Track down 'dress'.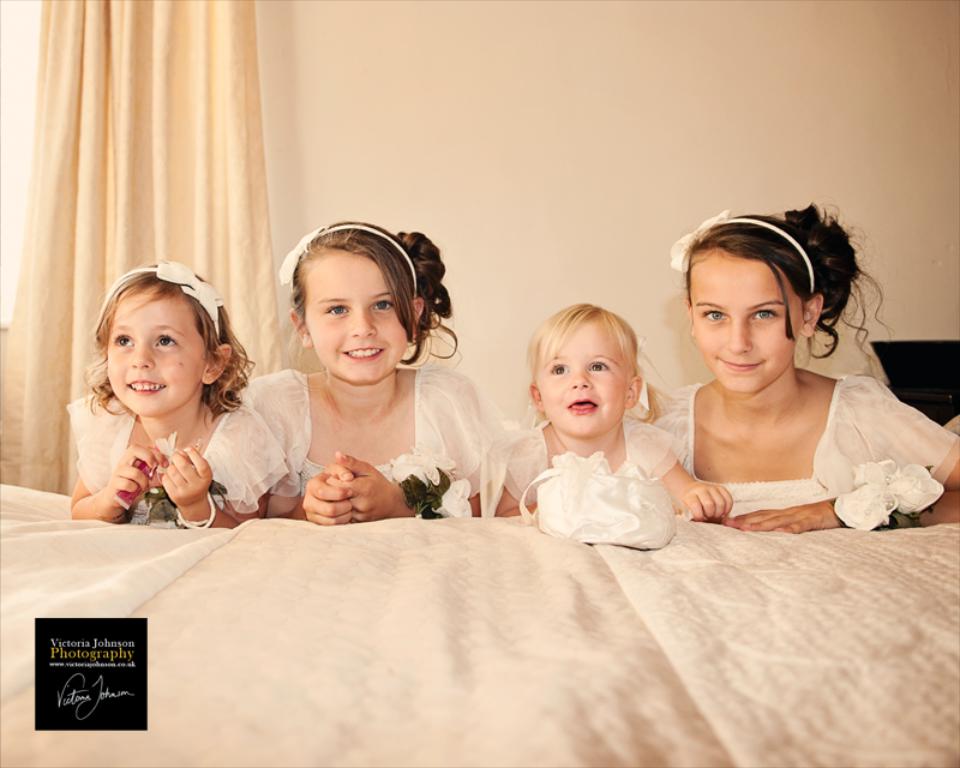
Tracked to BBox(676, 364, 959, 529).
